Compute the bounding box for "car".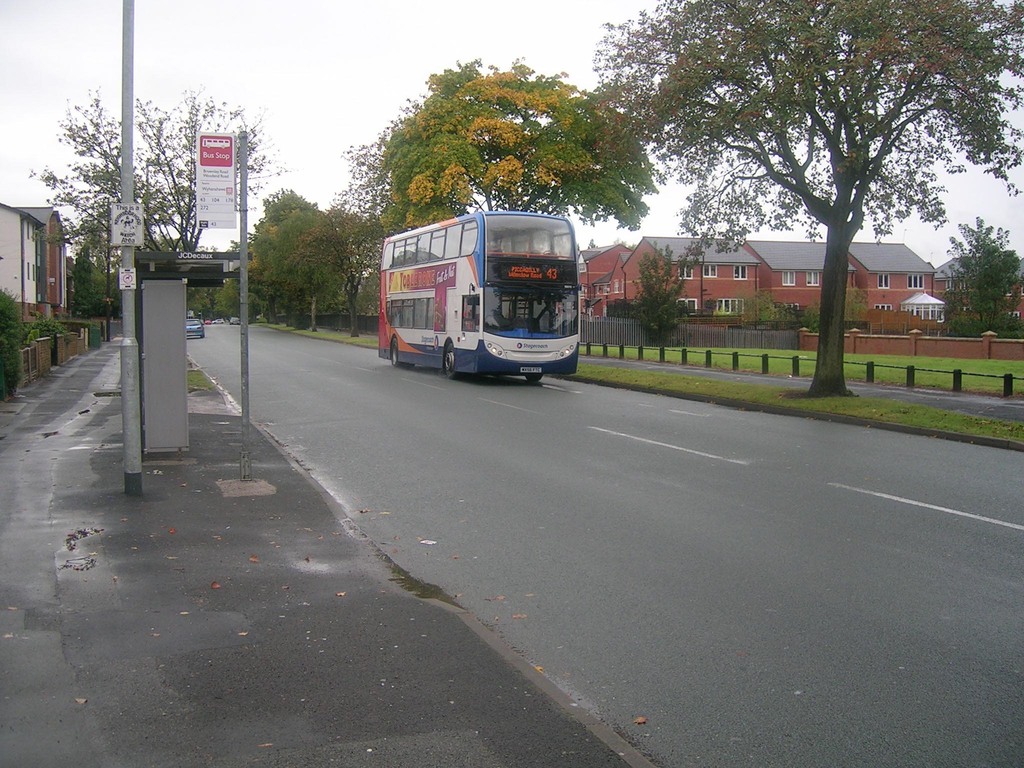
box(199, 317, 210, 324).
